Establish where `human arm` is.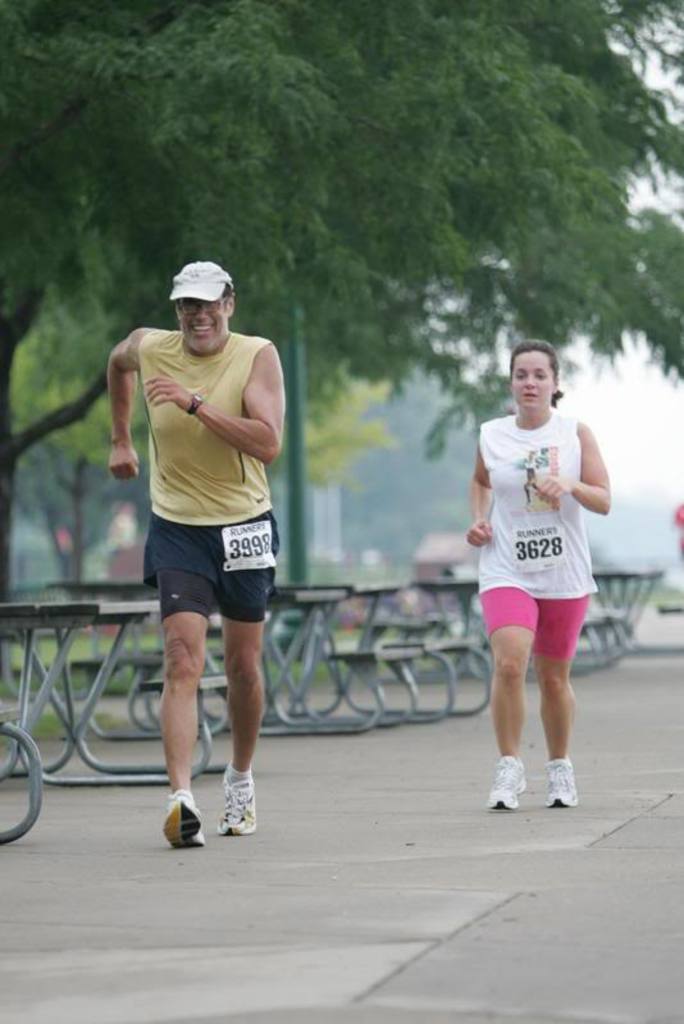
Established at bbox=[571, 421, 633, 544].
